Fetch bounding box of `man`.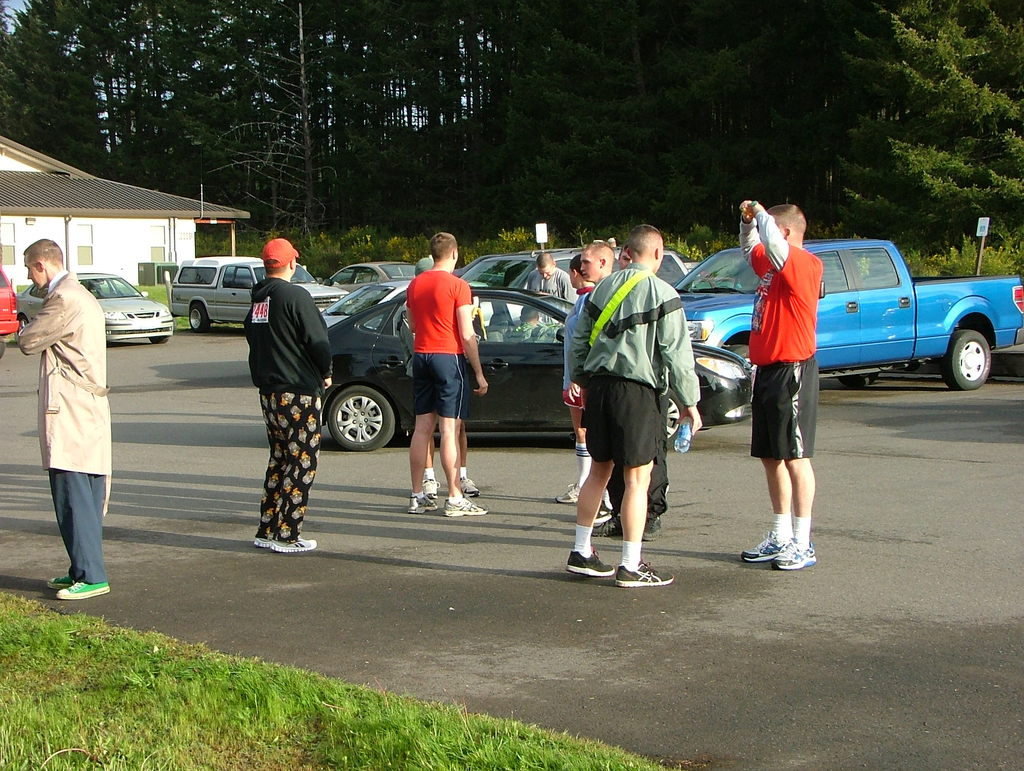
Bbox: box(740, 197, 825, 575).
